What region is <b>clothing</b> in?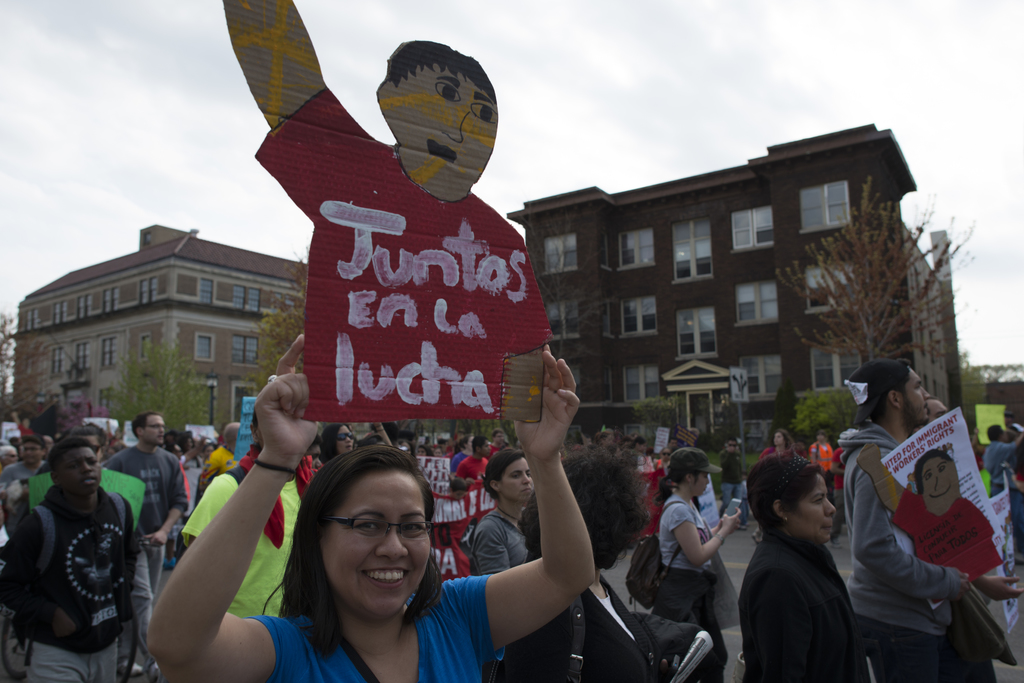
[left=847, top=424, right=1016, bottom=682].
